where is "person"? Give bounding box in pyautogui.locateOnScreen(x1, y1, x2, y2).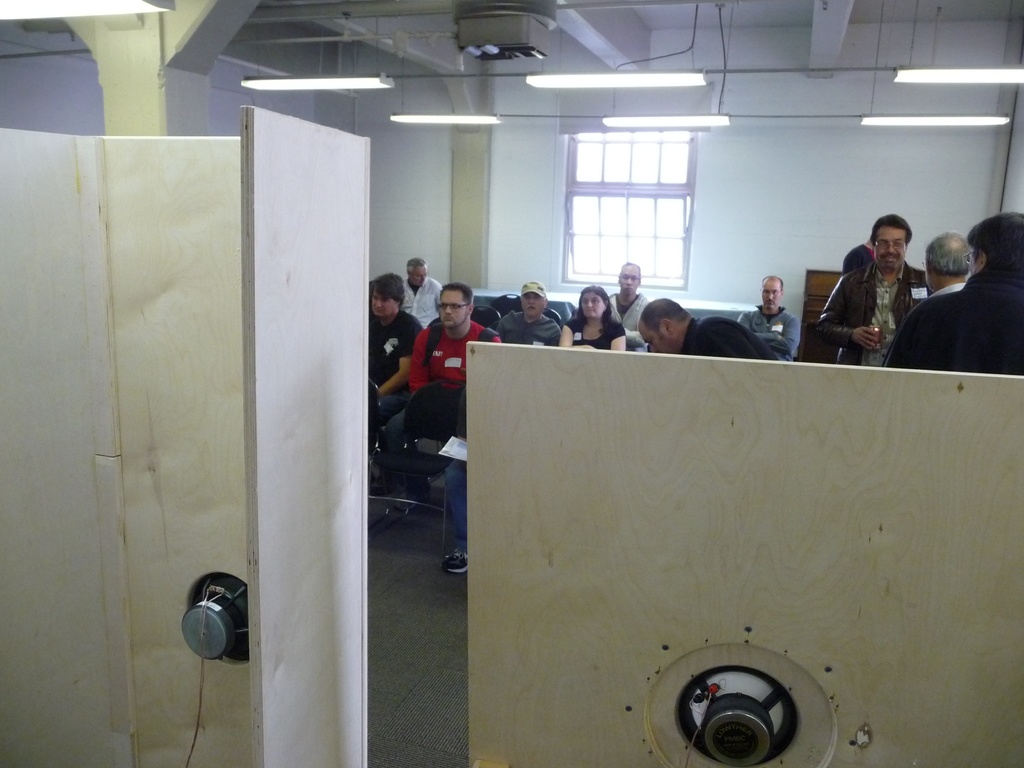
pyautogui.locateOnScreen(397, 254, 449, 329).
